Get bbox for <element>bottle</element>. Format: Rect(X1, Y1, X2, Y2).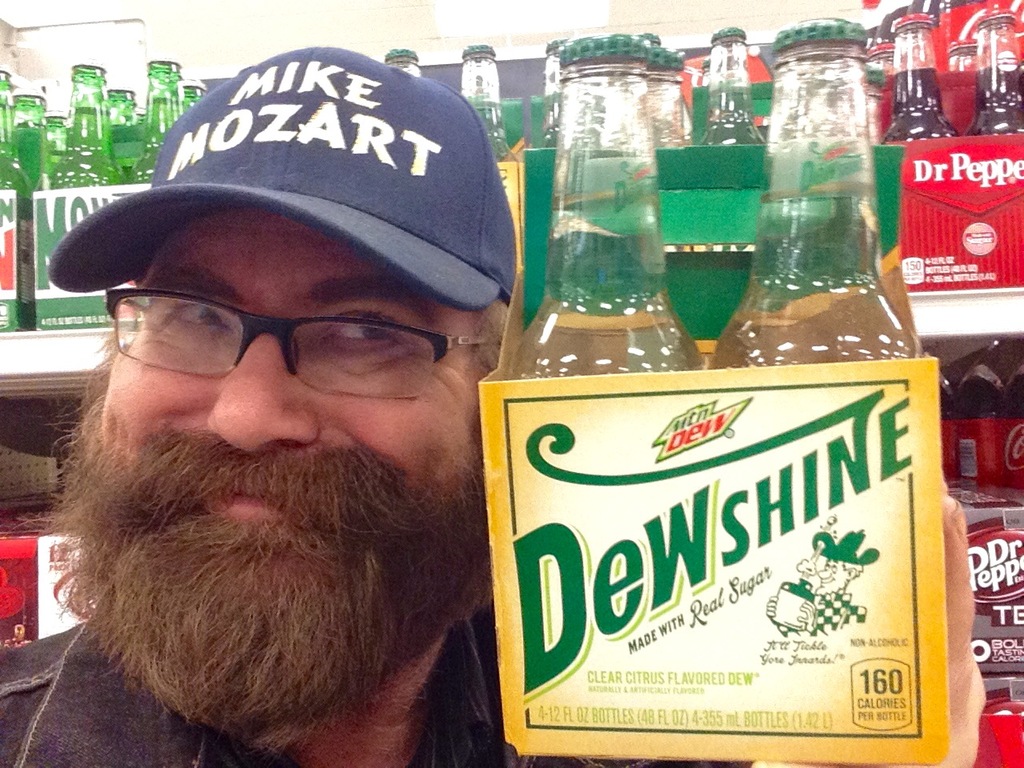
Rect(383, 47, 423, 77).
